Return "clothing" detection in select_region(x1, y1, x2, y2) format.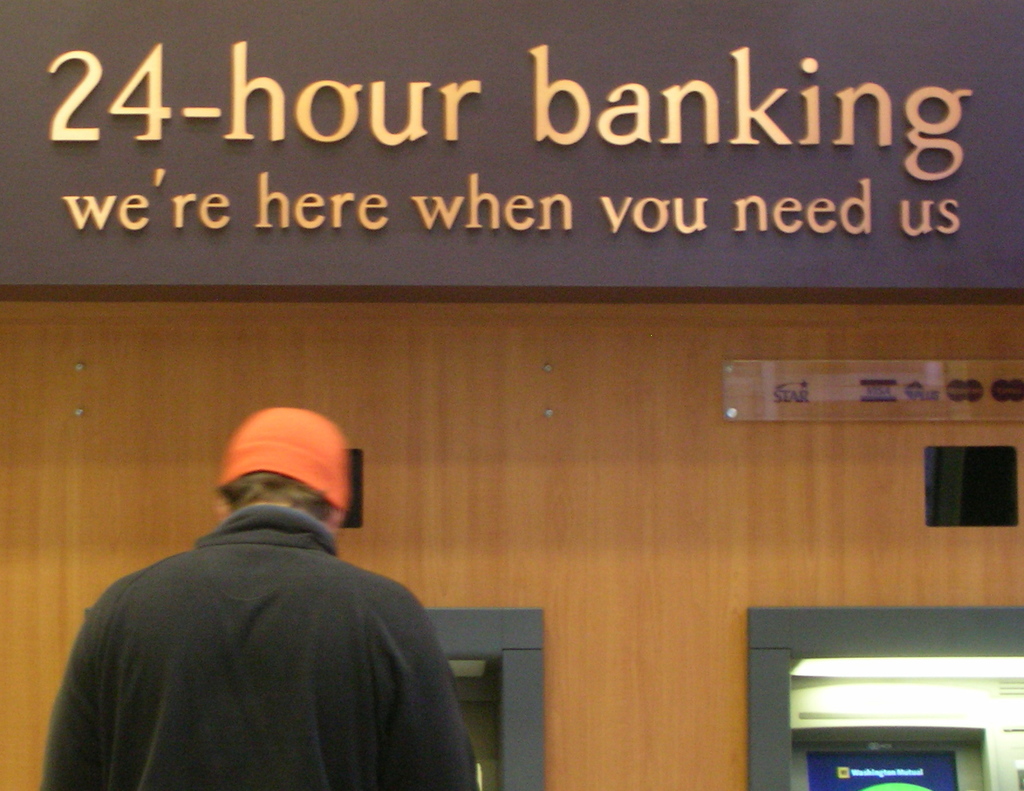
select_region(58, 499, 466, 790).
